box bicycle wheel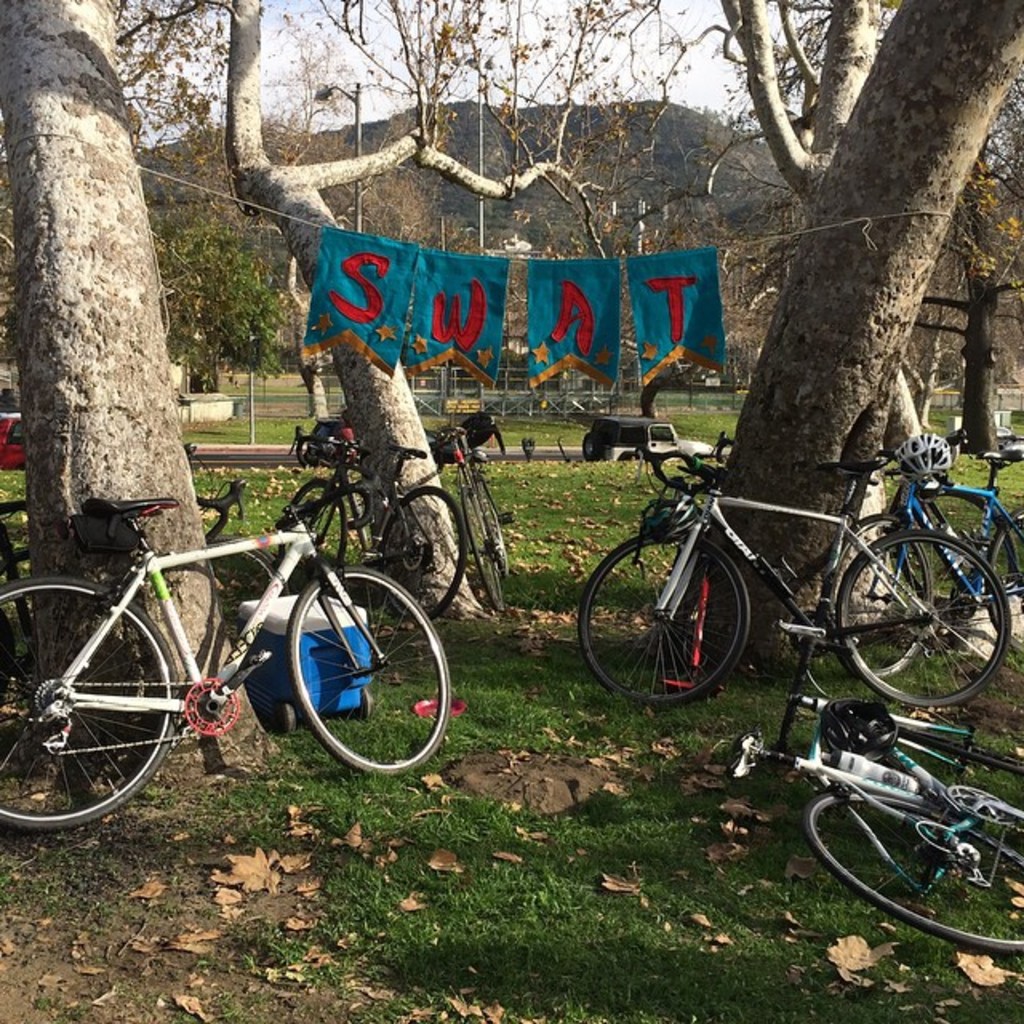
454/491/502/613
